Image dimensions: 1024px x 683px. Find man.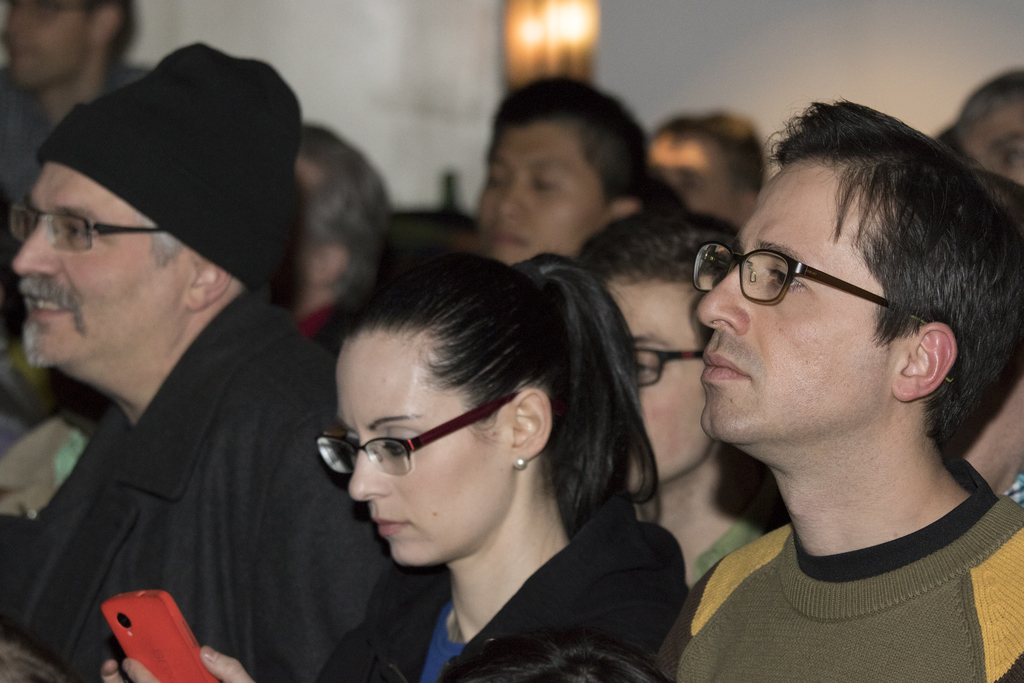
659, 100, 1023, 682.
